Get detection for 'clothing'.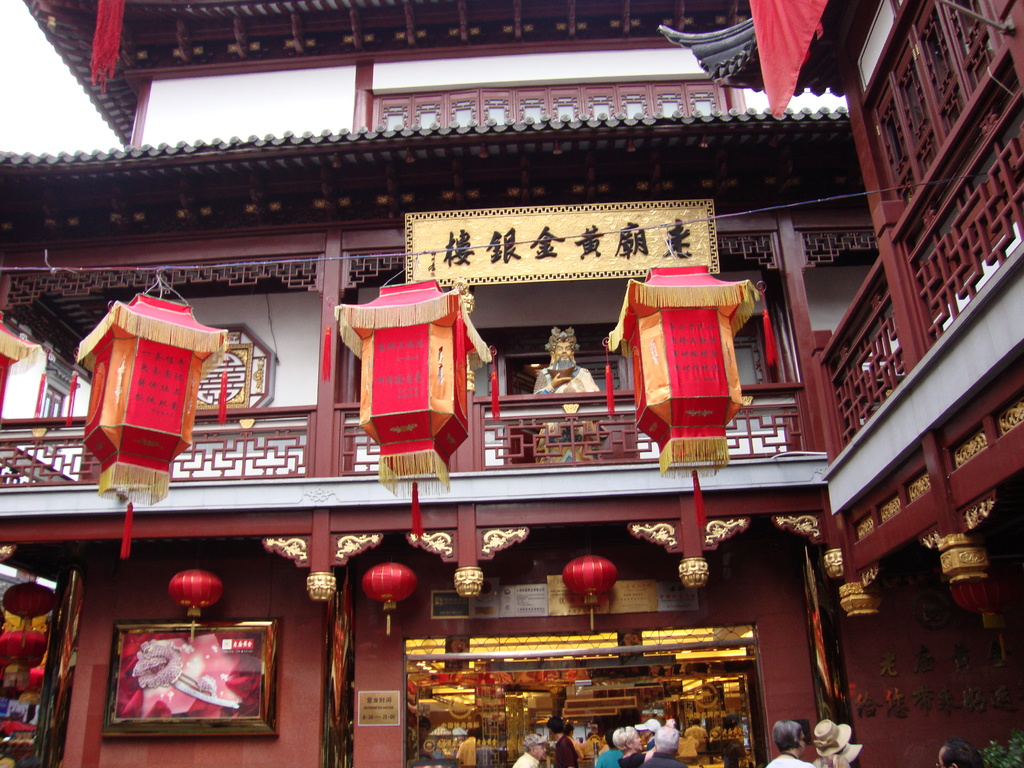
Detection: 512 753 536 767.
